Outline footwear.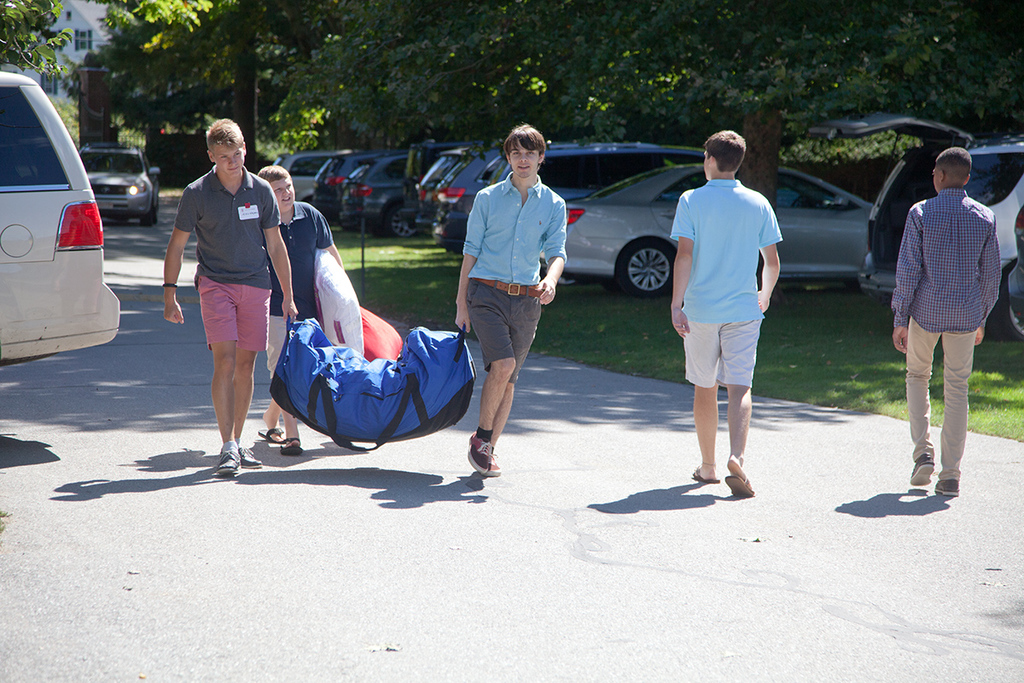
Outline: BBox(935, 476, 967, 495).
